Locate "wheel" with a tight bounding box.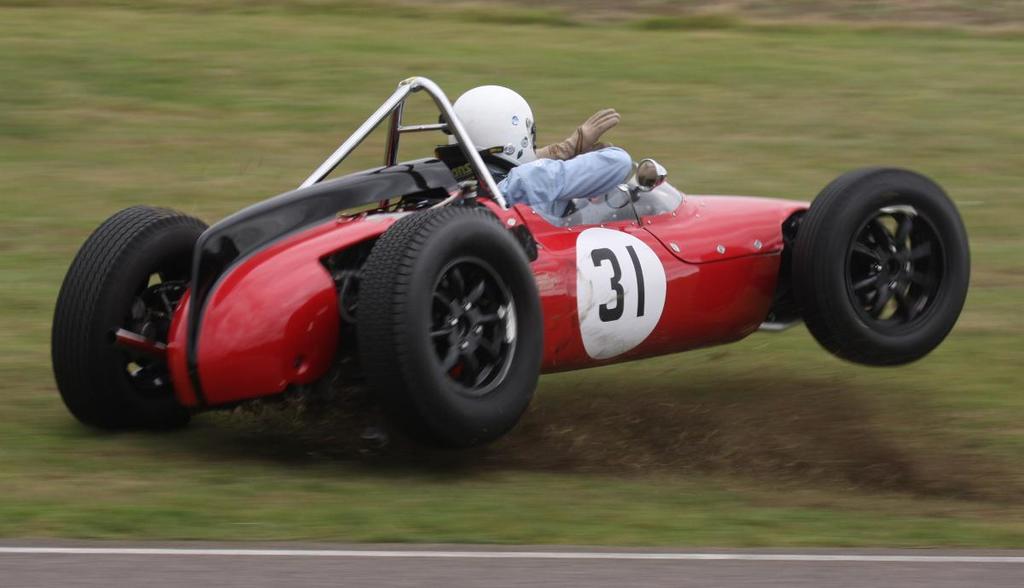
pyautogui.locateOnScreen(357, 206, 539, 450).
